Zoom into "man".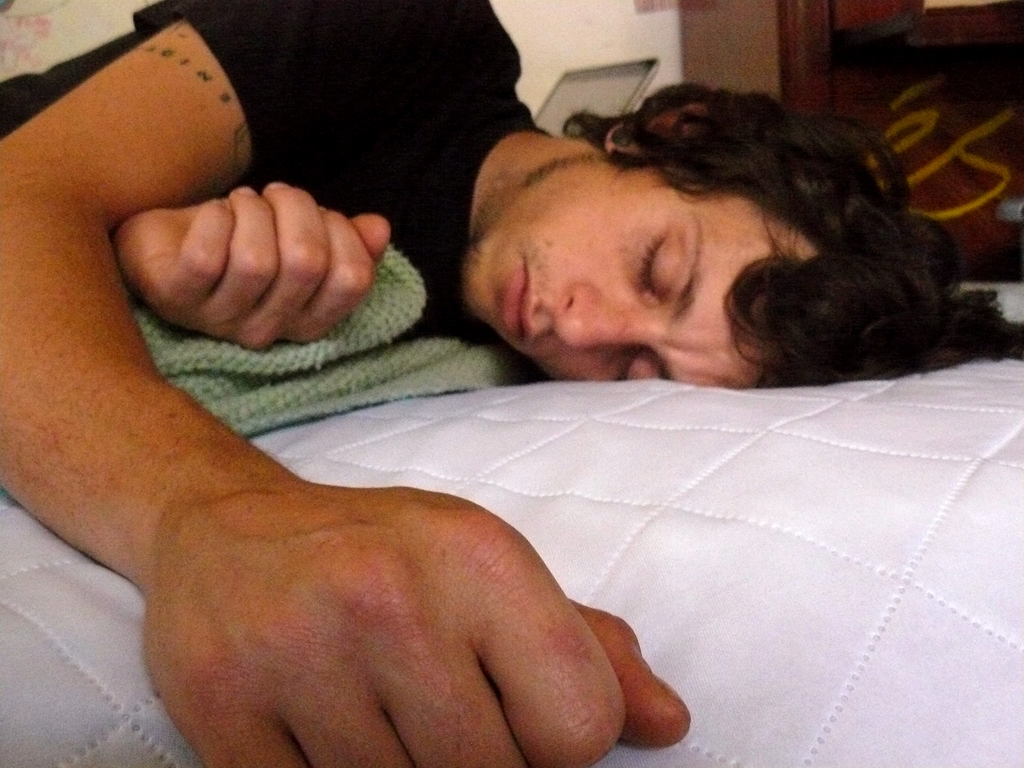
Zoom target: (left=0, top=0, right=1019, bottom=767).
